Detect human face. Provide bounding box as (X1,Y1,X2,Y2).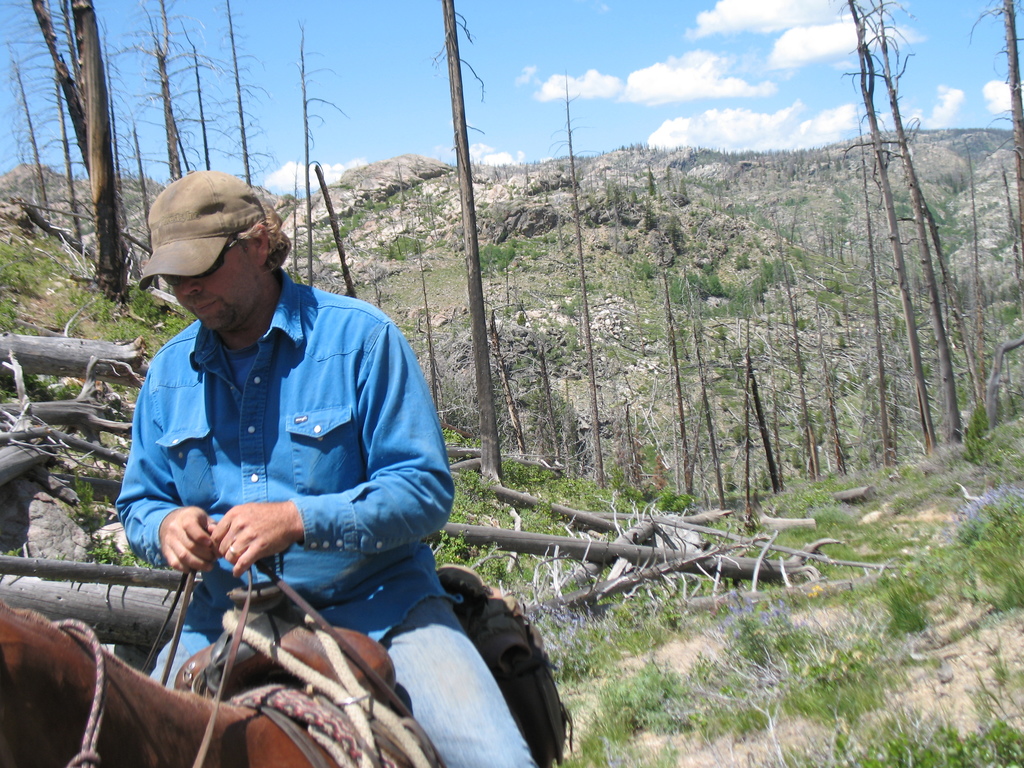
(172,237,263,328).
